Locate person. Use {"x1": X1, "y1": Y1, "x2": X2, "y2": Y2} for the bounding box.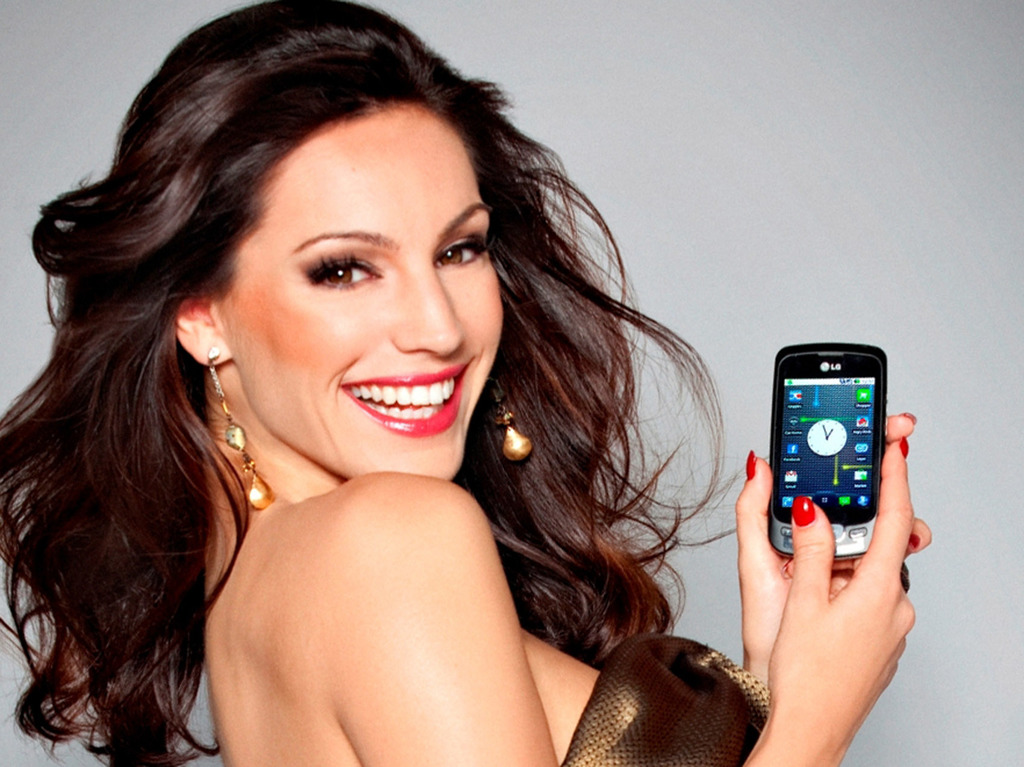
{"x1": 1, "y1": 0, "x2": 932, "y2": 766}.
